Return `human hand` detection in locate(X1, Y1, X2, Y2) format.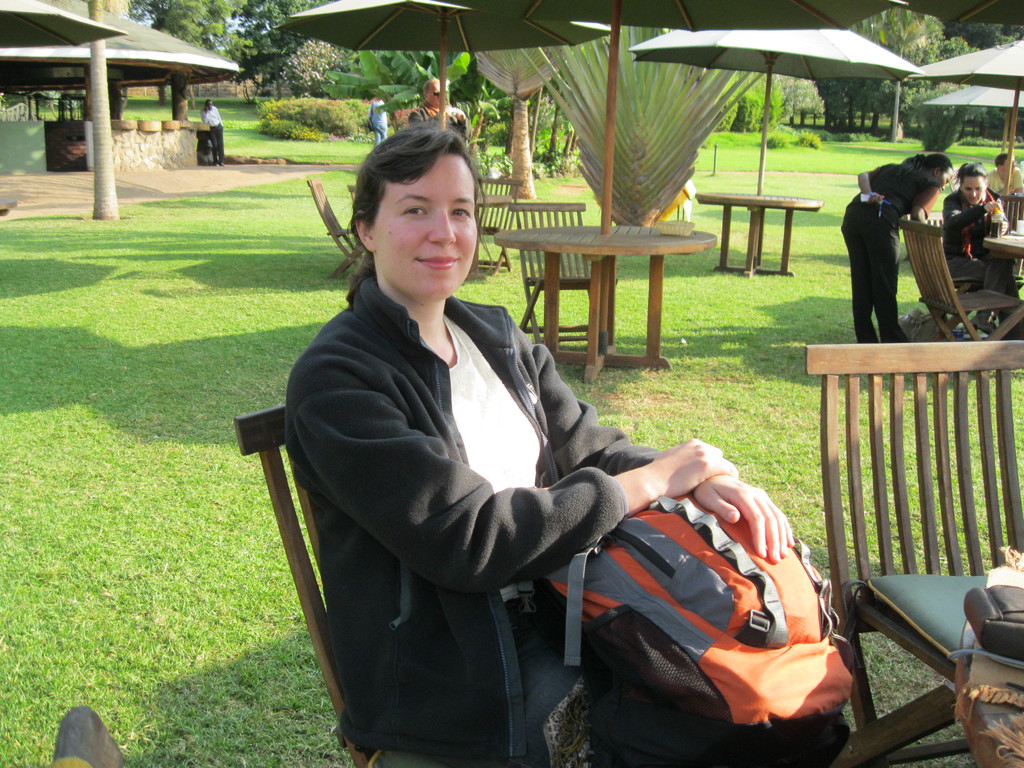
locate(650, 434, 739, 503).
